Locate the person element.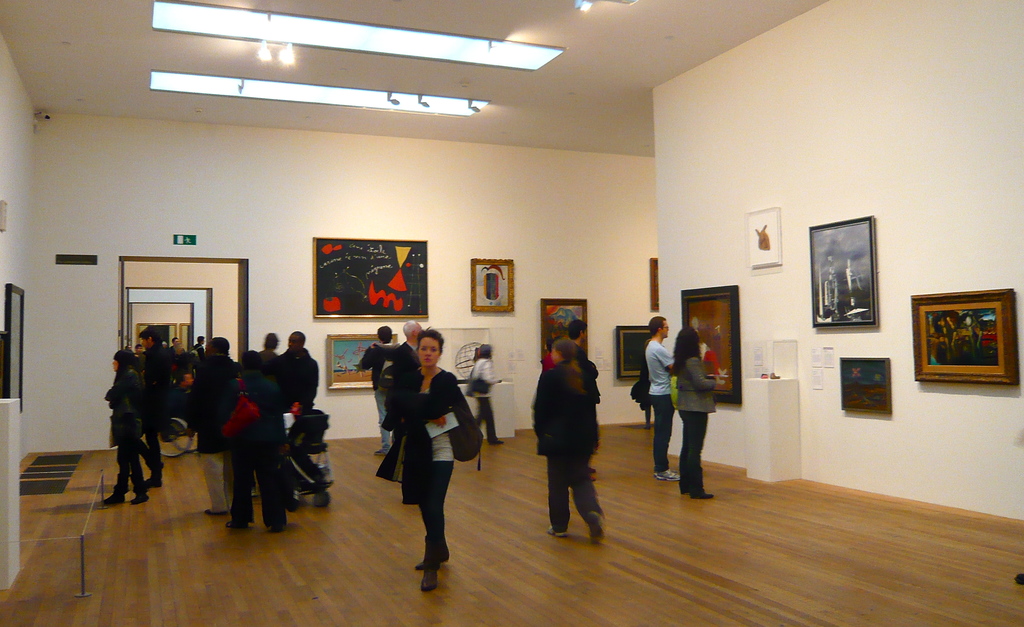
Element bbox: Rect(636, 316, 684, 476).
